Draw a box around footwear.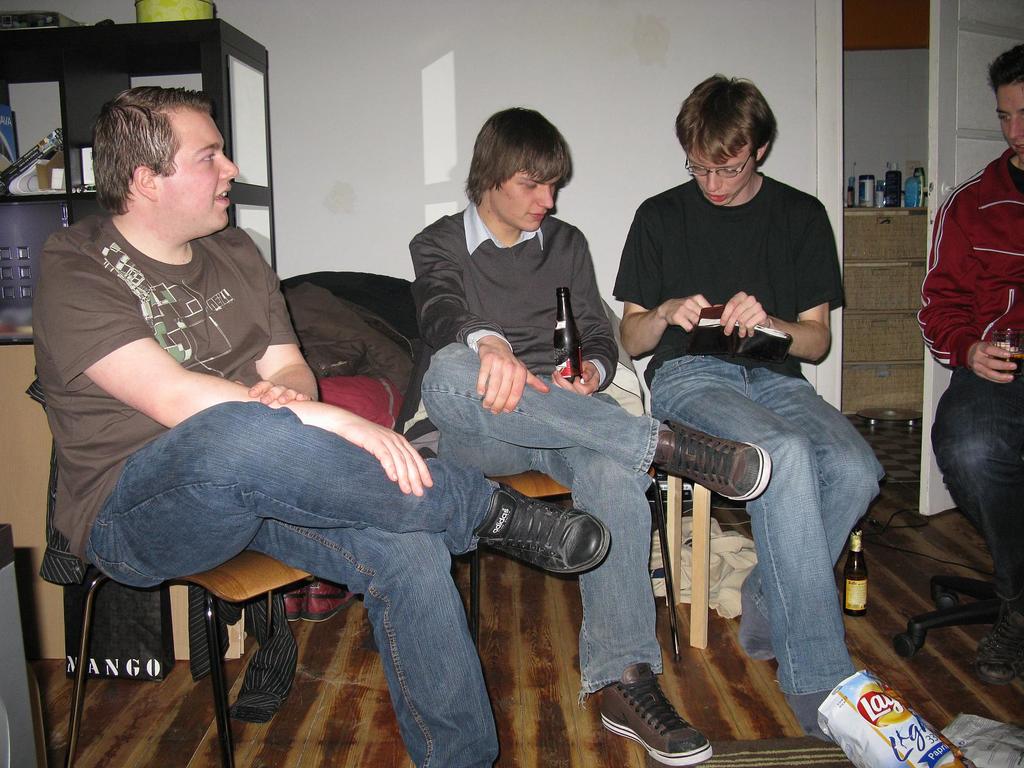
locate(651, 418, 775, 505).
